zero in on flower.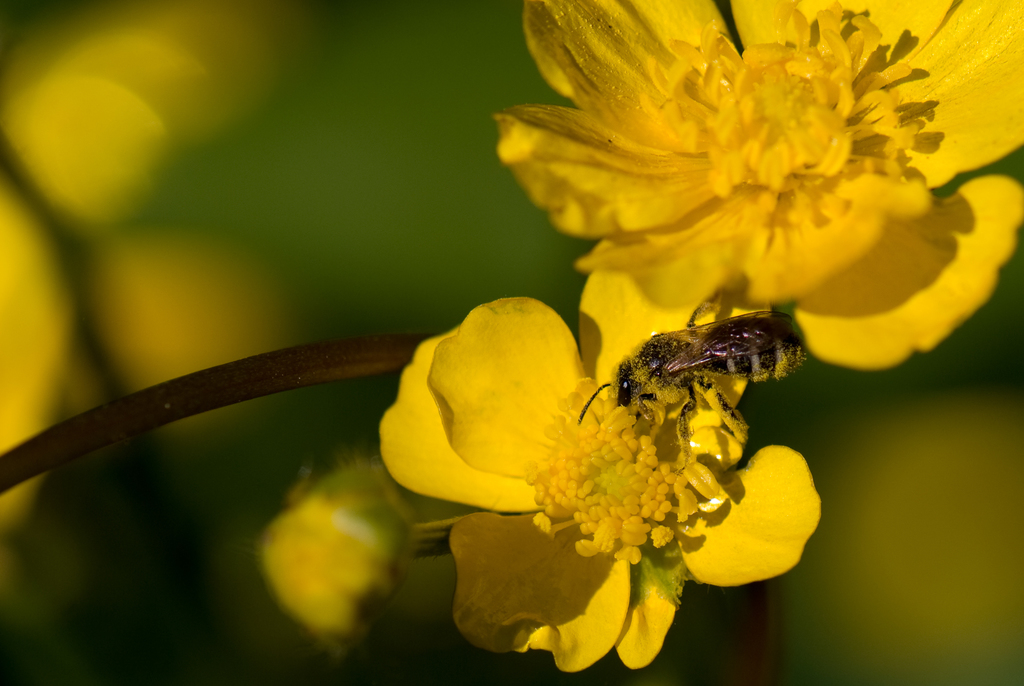
Zeroed in: <box>255,462,424,649</box>.
